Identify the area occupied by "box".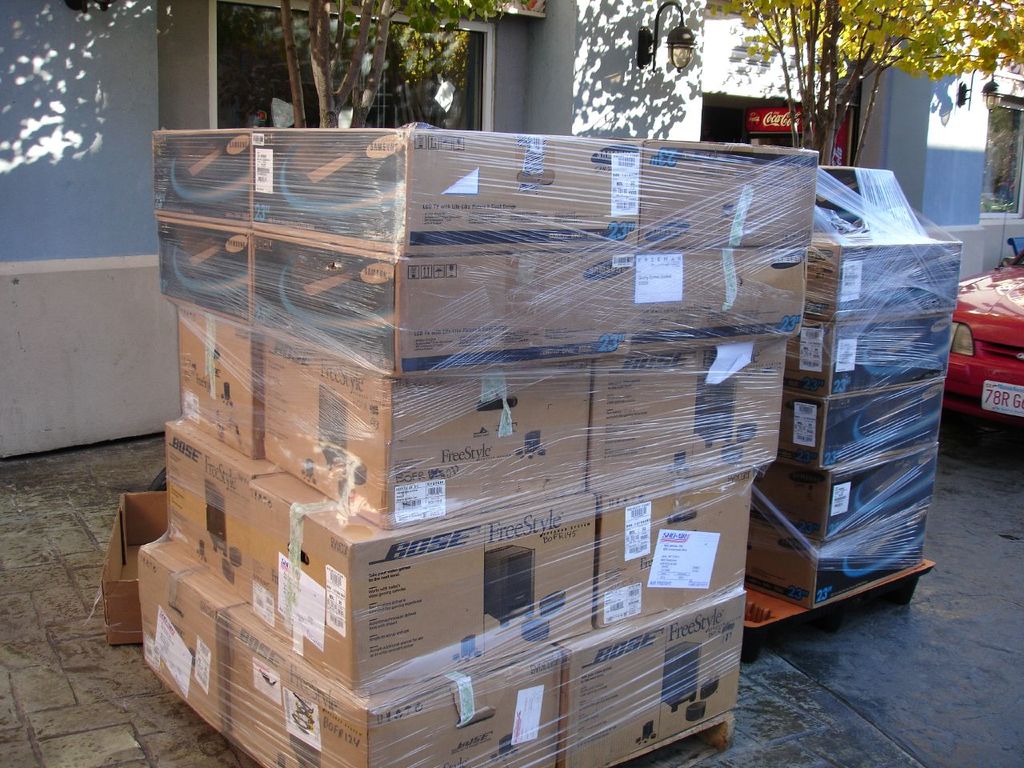
Area: (left=99, top=490, right=226, bottom=649).
